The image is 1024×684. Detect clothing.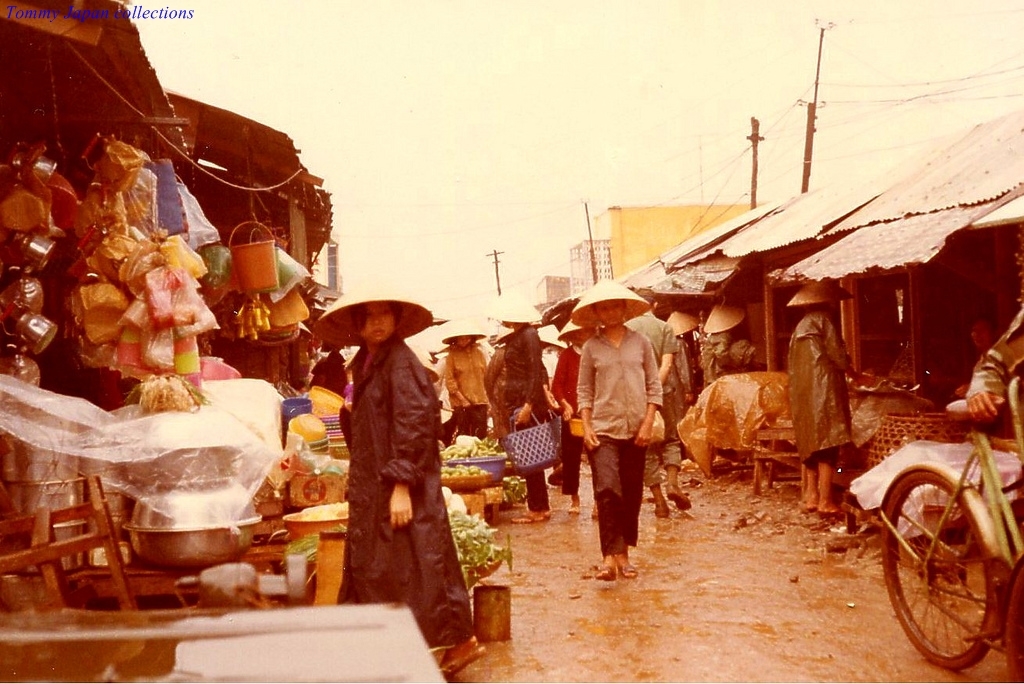
Detection: region(326, 334, 489, 641).
